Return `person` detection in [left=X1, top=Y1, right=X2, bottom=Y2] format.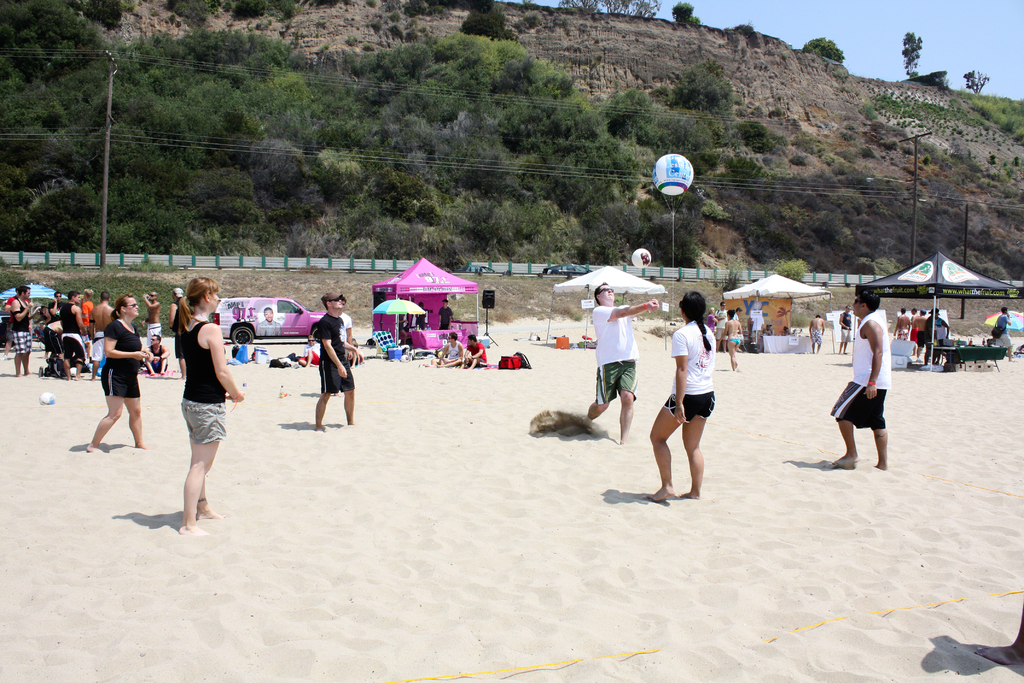
[left=175, top=278, right=244, bottom=533].
